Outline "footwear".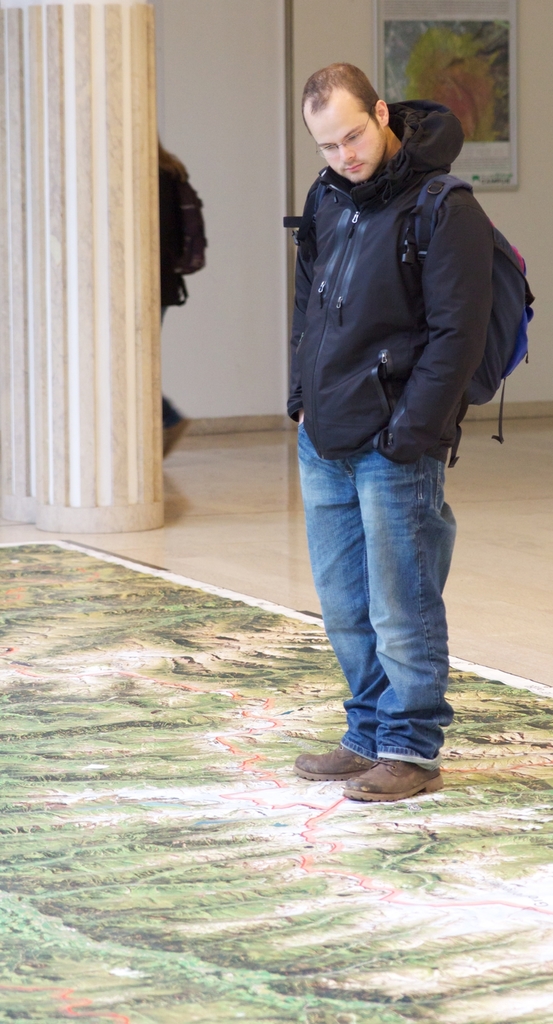
Outline: bbox=[287, 743, 375, 784].
